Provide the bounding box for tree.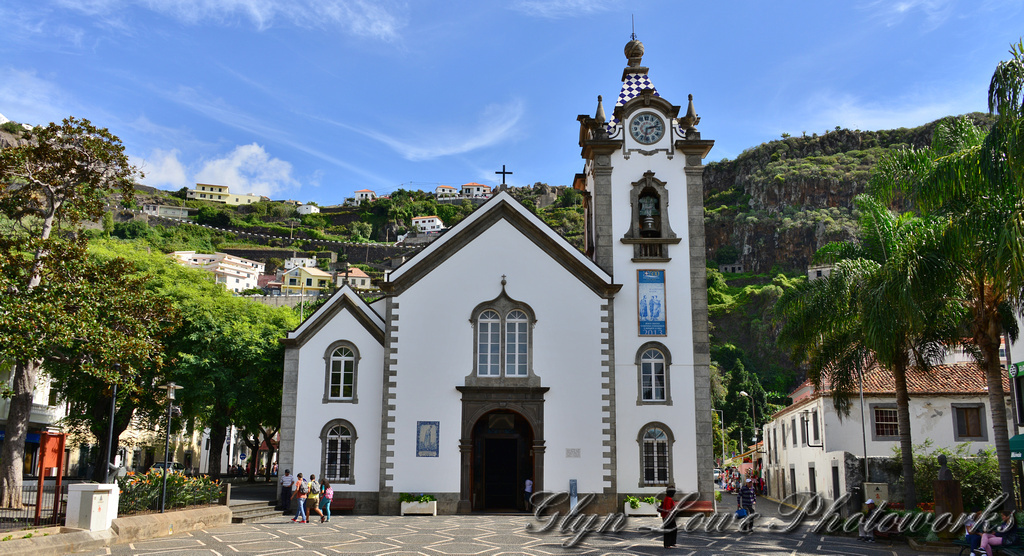
left=512, top=174, right=586, bottom=251.
